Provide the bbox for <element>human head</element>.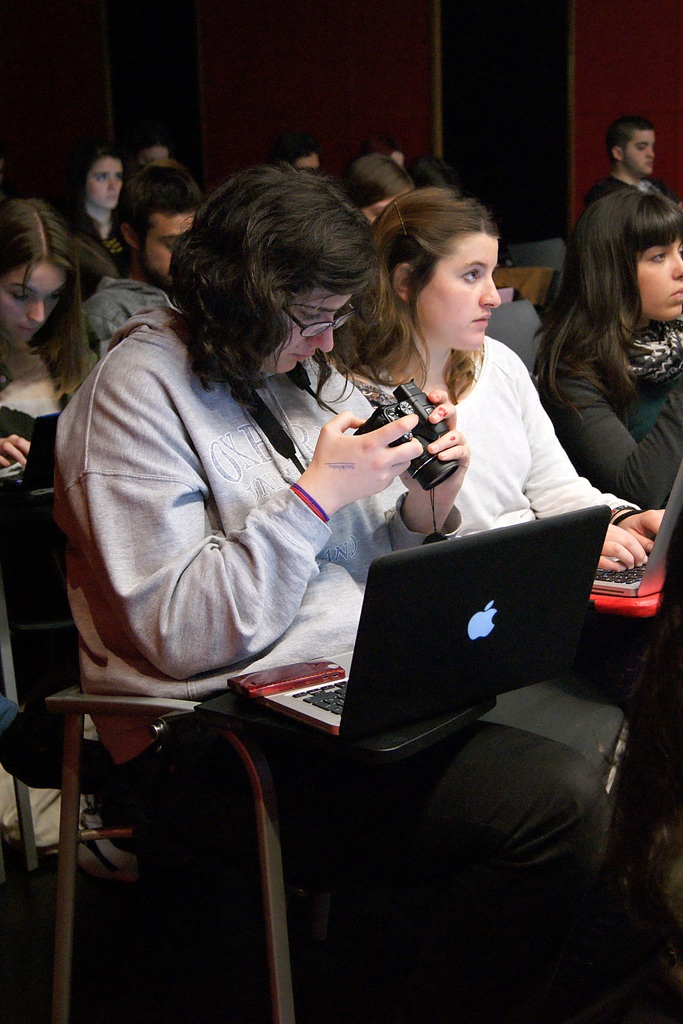
(x1=0, y1=194, x2=77, y2=356).
